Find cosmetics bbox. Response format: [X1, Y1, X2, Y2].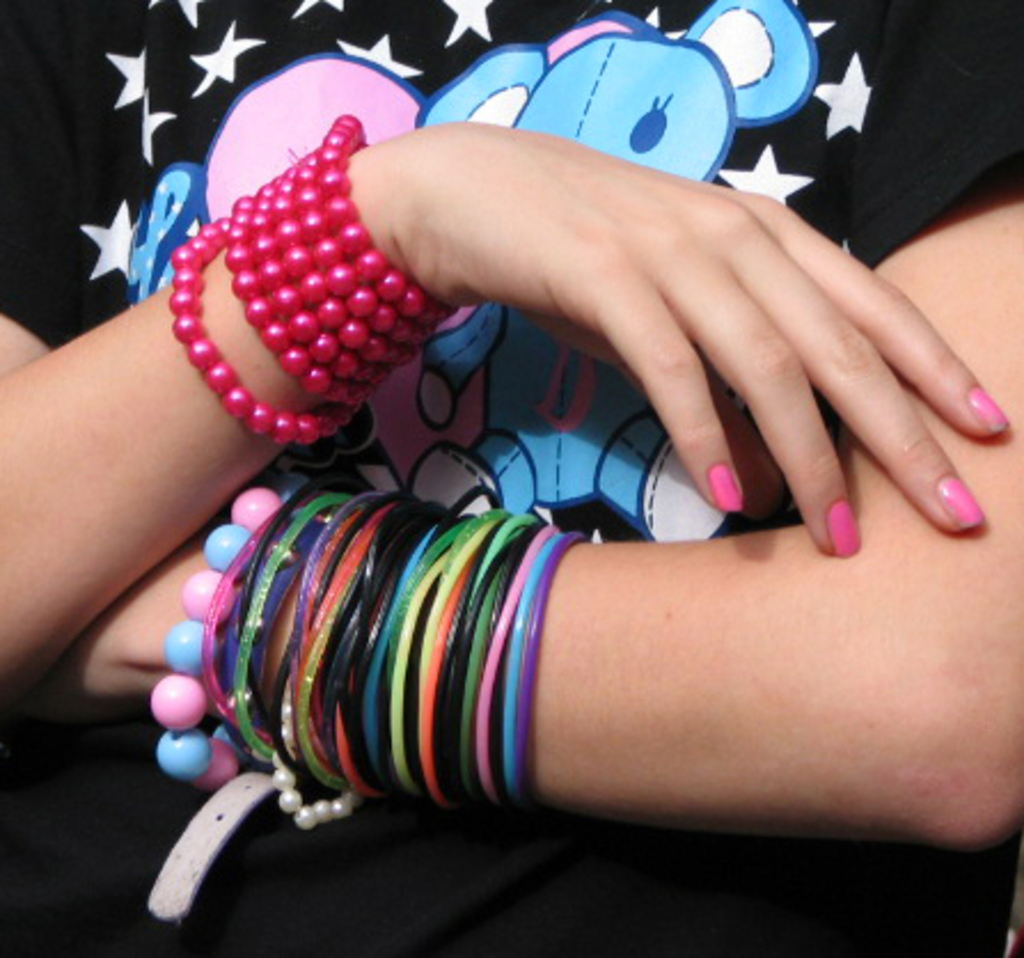
[172, 165, 444, 433].
